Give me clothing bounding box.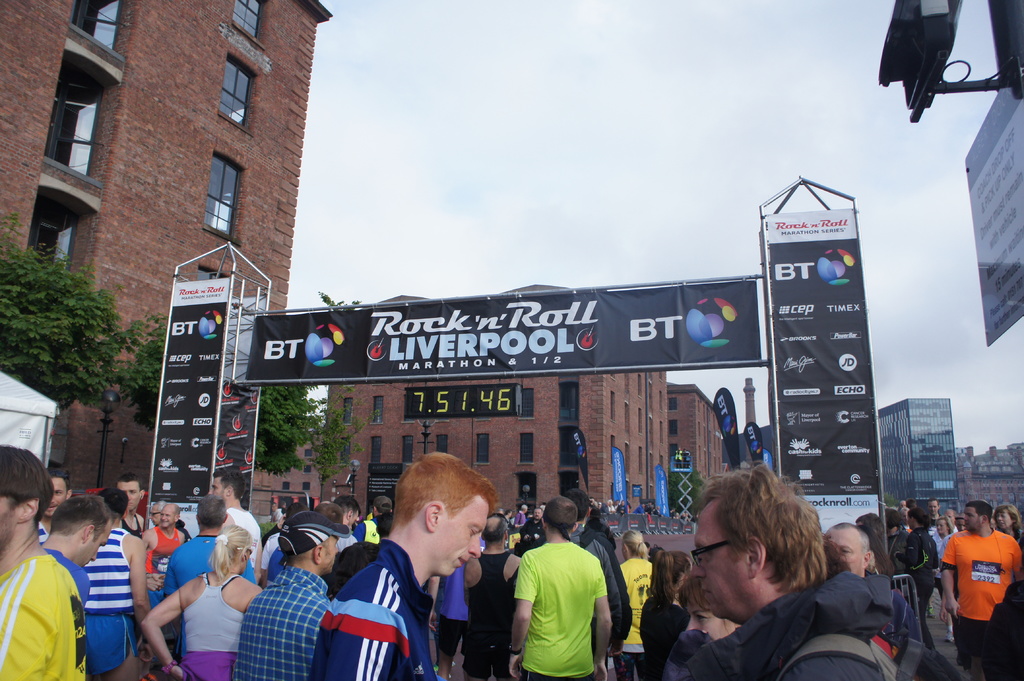
{"left": 463, "top": 550, "right": 511, "bottom": 680}.
